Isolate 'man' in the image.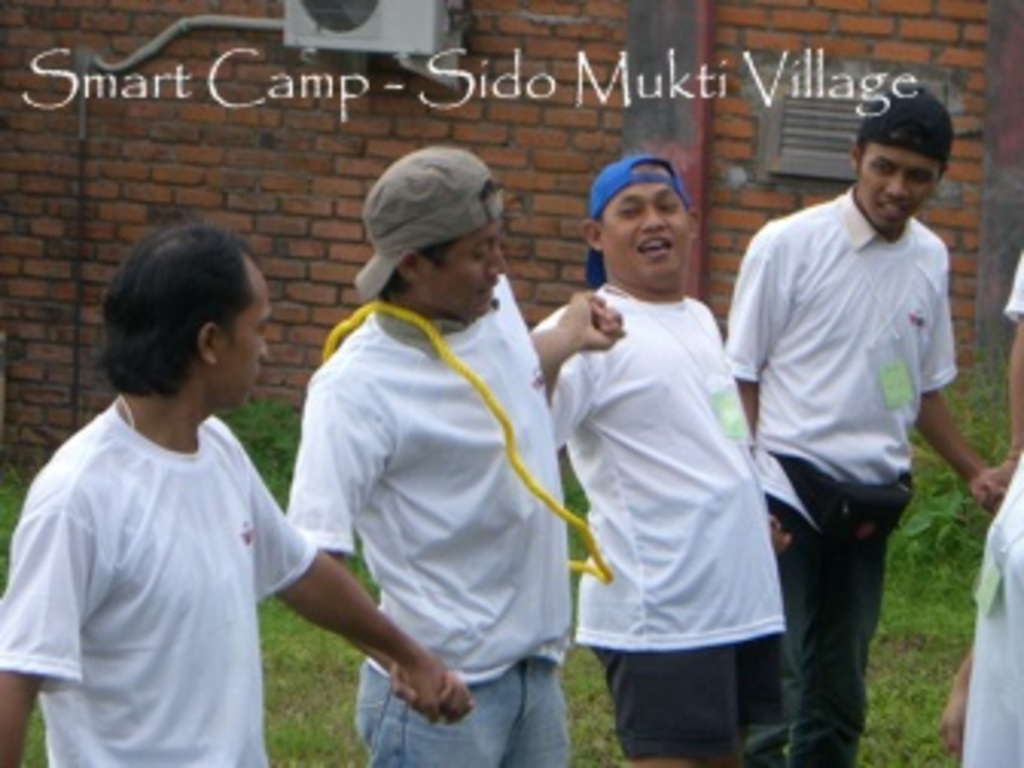
Isolated region: (719,88,990,765).
